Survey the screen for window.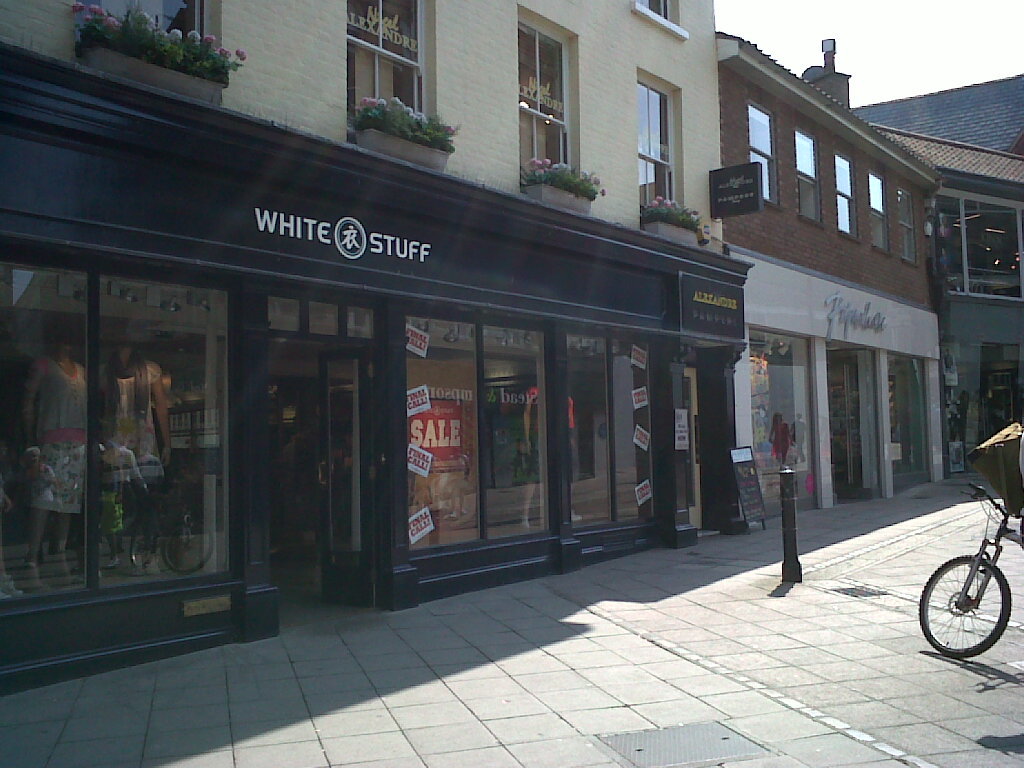
Survey found: [left=342, top=0, right=434, bottom=124].
